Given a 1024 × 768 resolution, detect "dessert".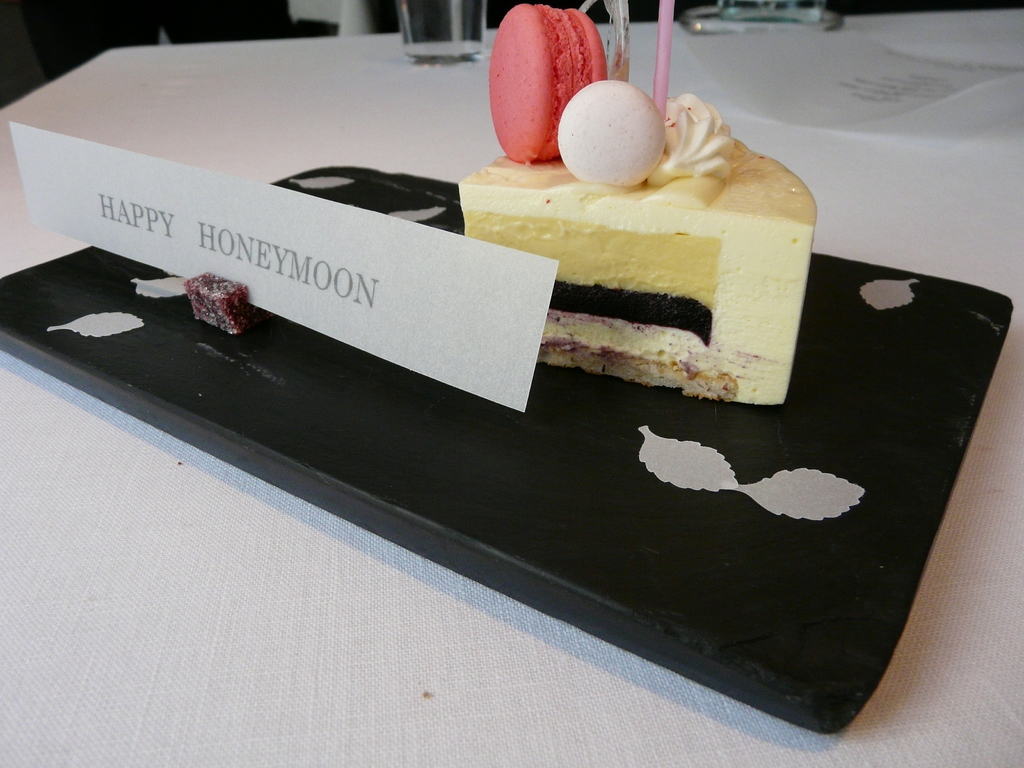
locate(440, 93, 816, 414).
